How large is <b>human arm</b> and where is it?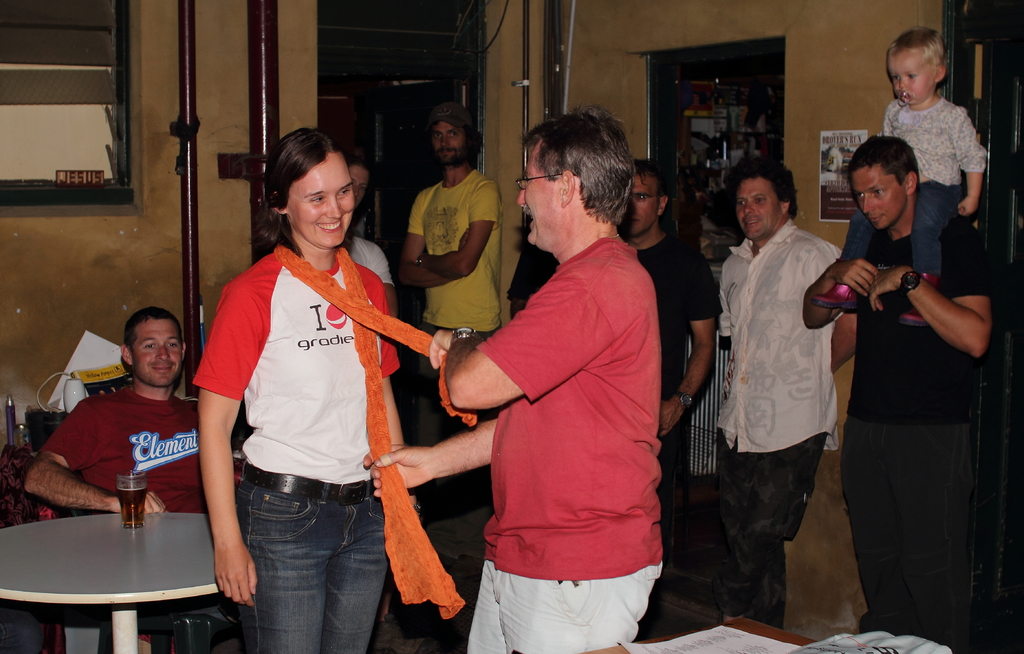
Bounding box: 20/399/167/515.
